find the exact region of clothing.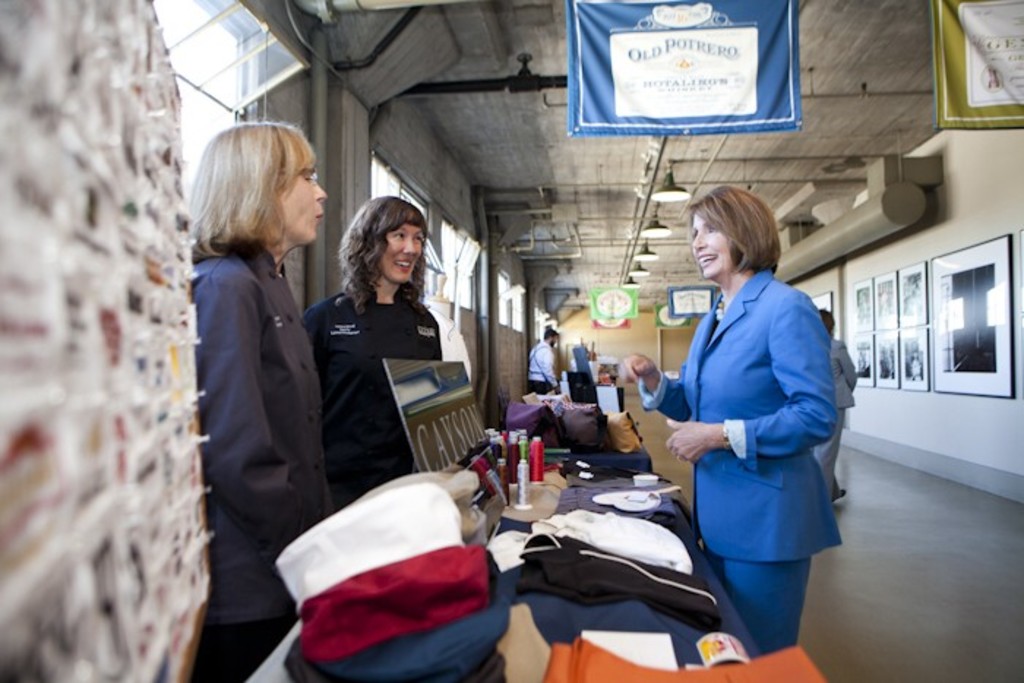
Exact region: box=[796, 328, 854, 480].
